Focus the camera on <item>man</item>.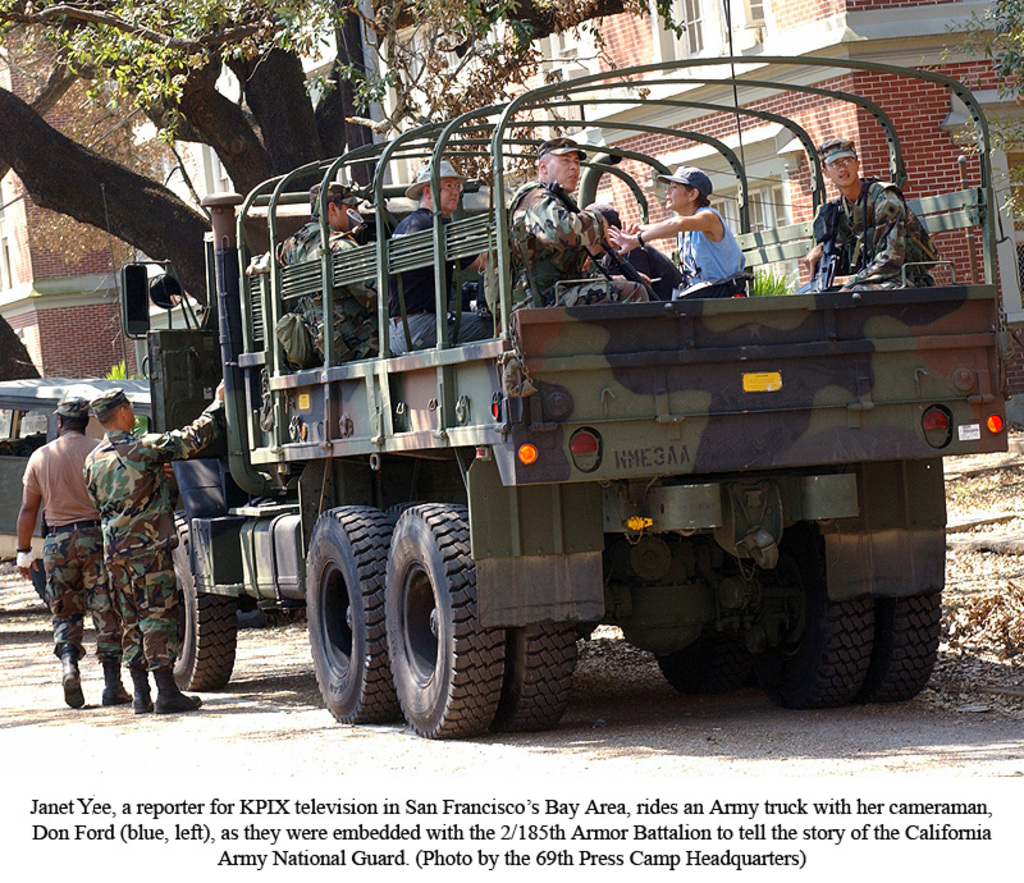
Focus region: Rect(392, 156, 495, 349).
